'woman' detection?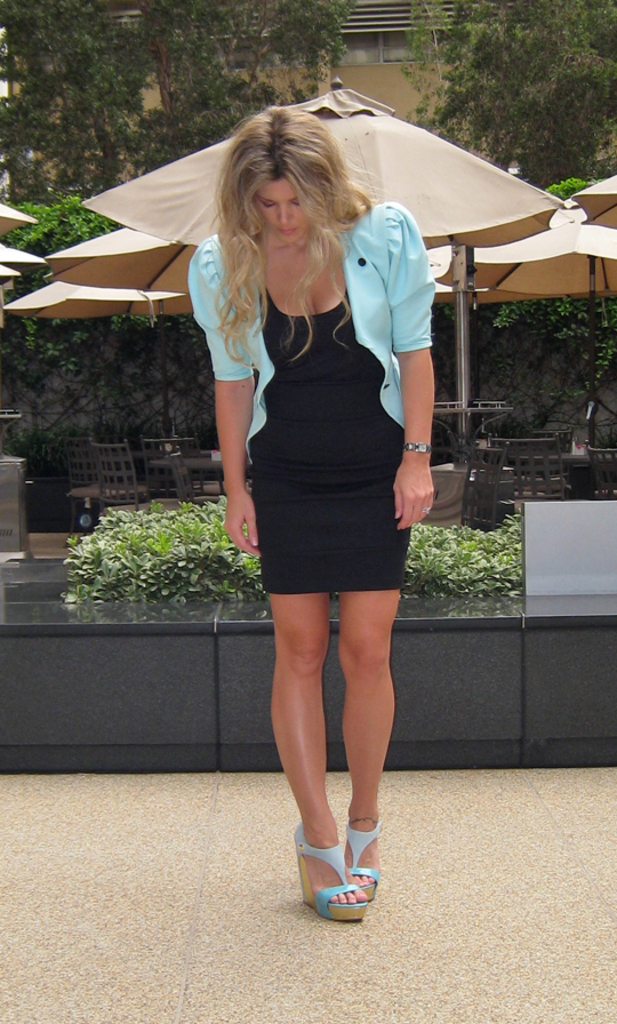
detection(185, 142, 452, 899)
